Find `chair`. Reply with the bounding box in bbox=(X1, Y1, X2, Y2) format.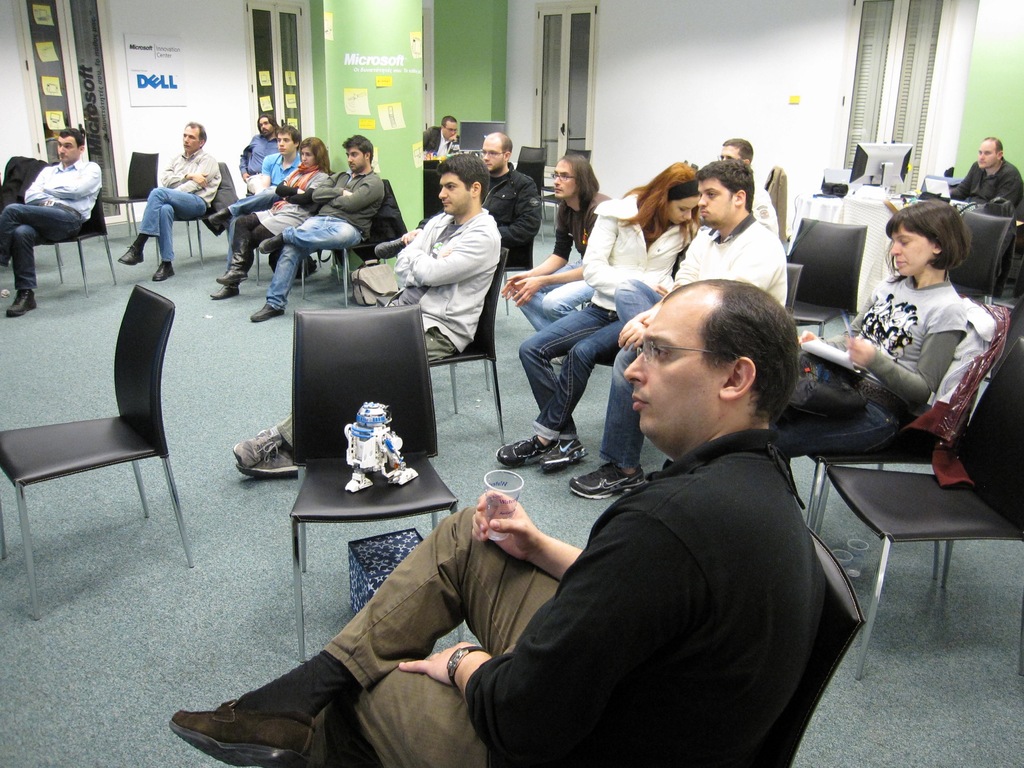
bbox=(755, 166, 789, 228).
